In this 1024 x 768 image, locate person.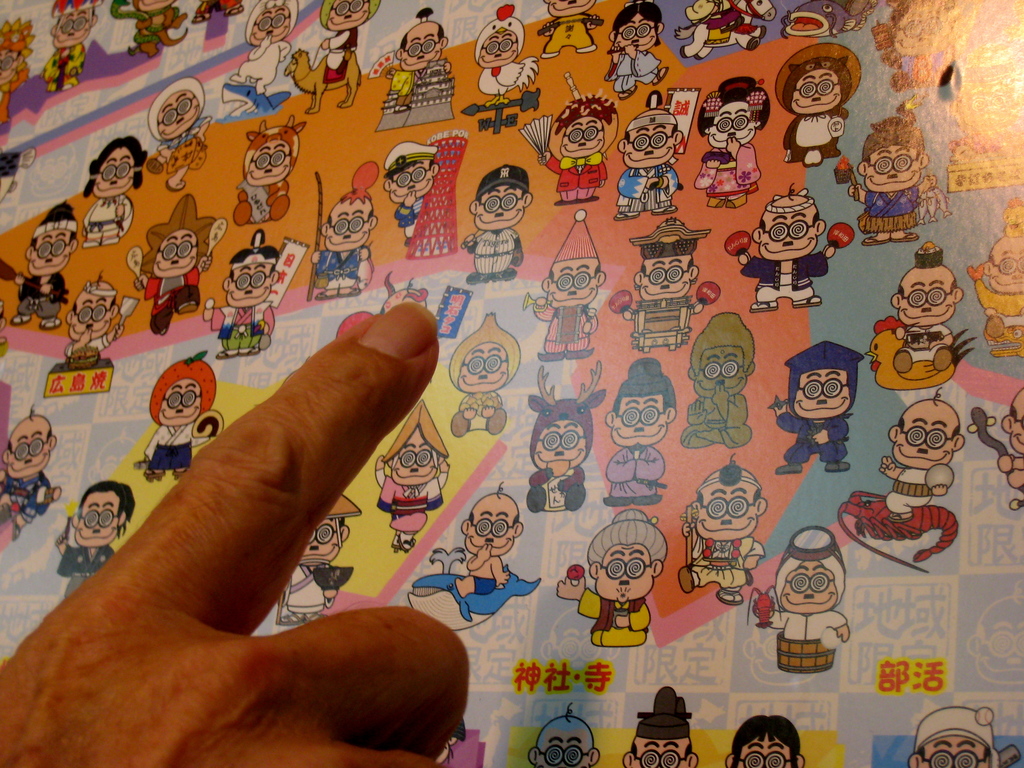
Bounding box: bbox=[555, 503, 665, 644].
